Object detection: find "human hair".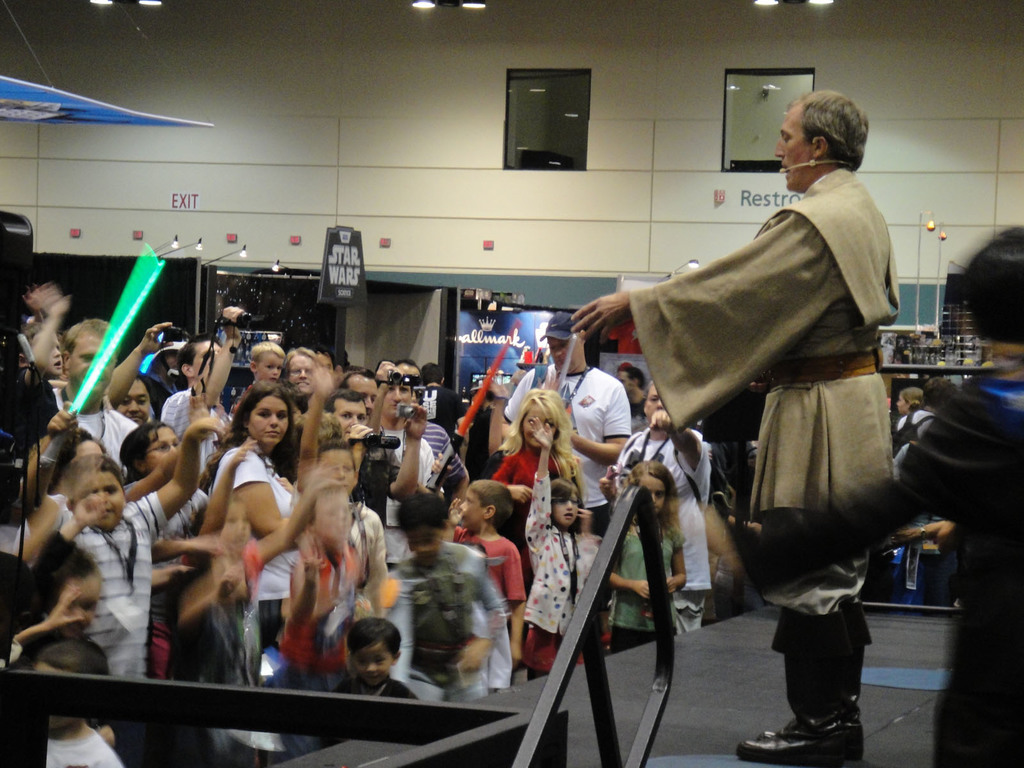
{"left": 618, "top": 368, "right": 646, "bottom": 390}.
